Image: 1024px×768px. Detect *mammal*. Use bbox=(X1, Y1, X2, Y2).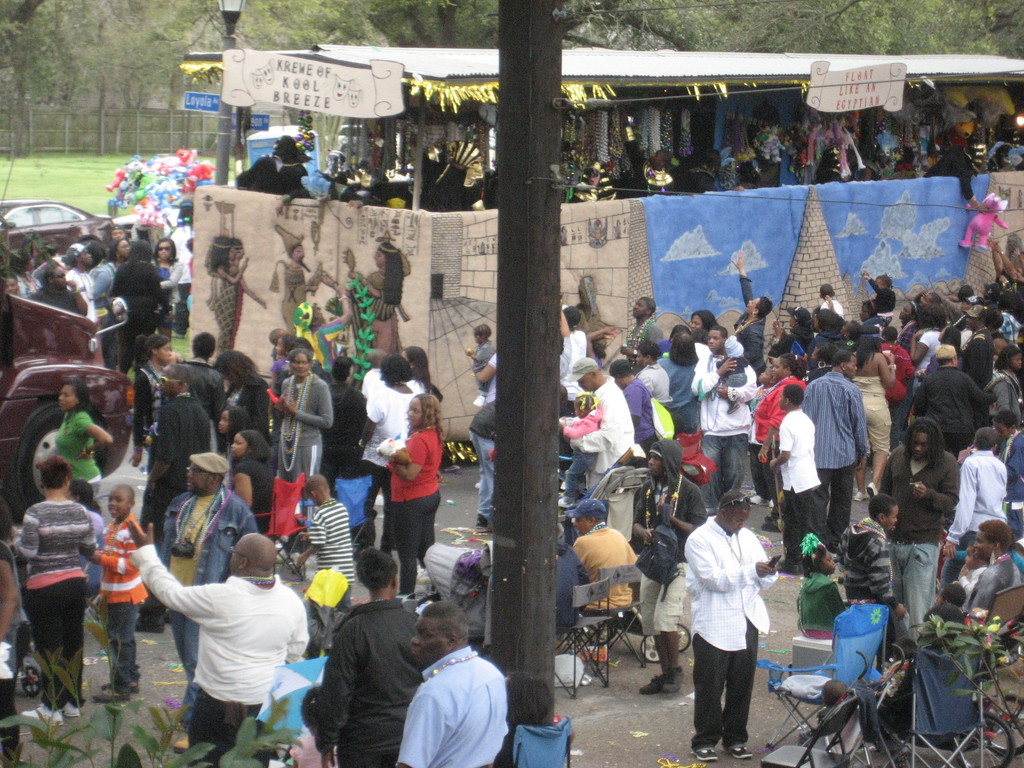
bbox=(923, 146, 988, 213).
